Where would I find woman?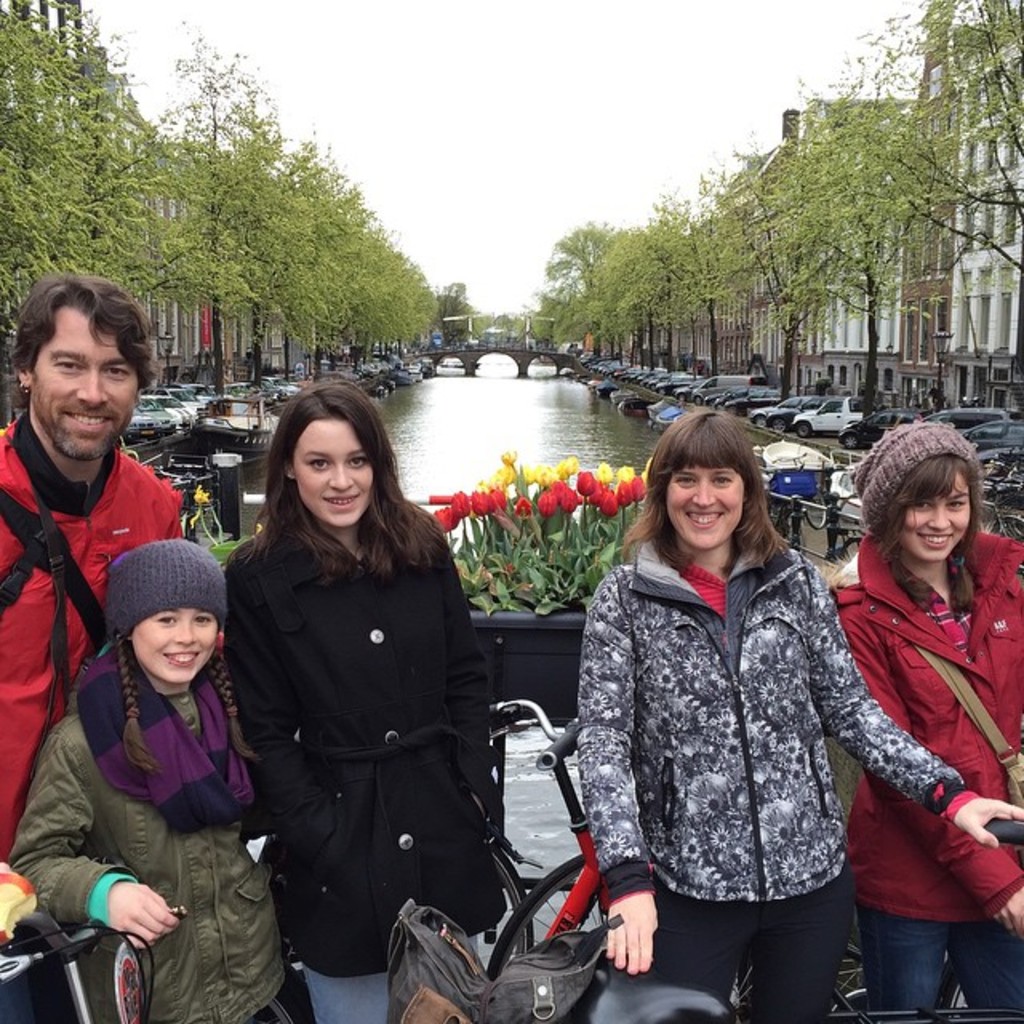
At <bbox>14, 539, 309, 1022</bbox>.
